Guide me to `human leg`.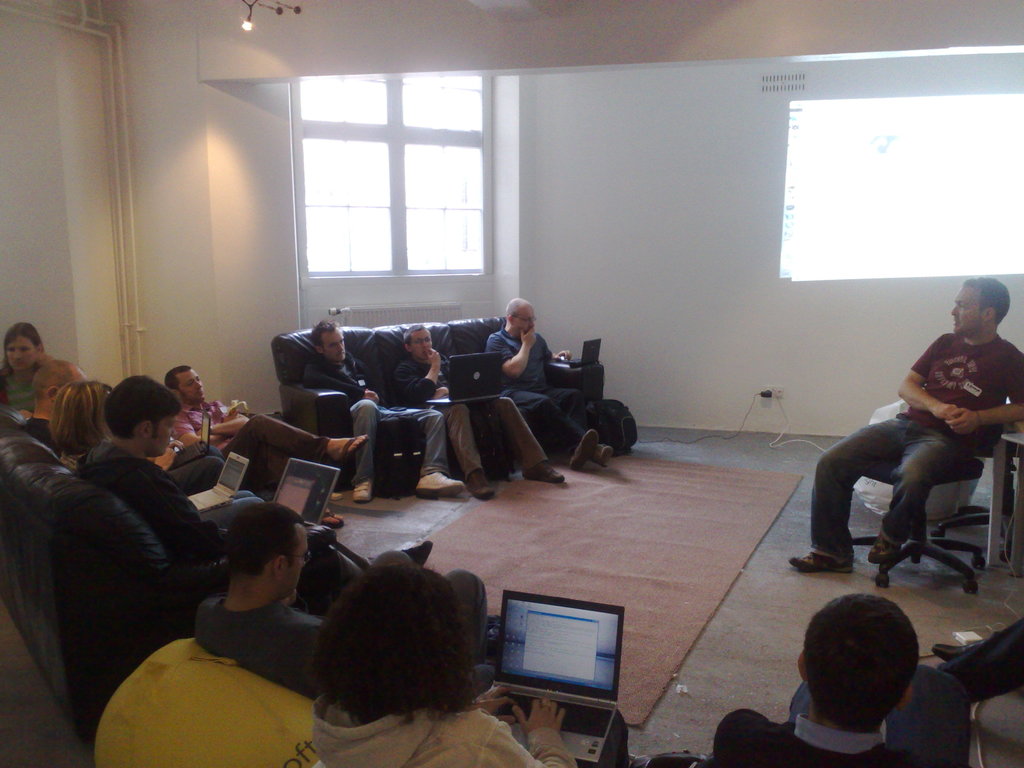
Guidance: bbox=(223, 417, 368, 461).
